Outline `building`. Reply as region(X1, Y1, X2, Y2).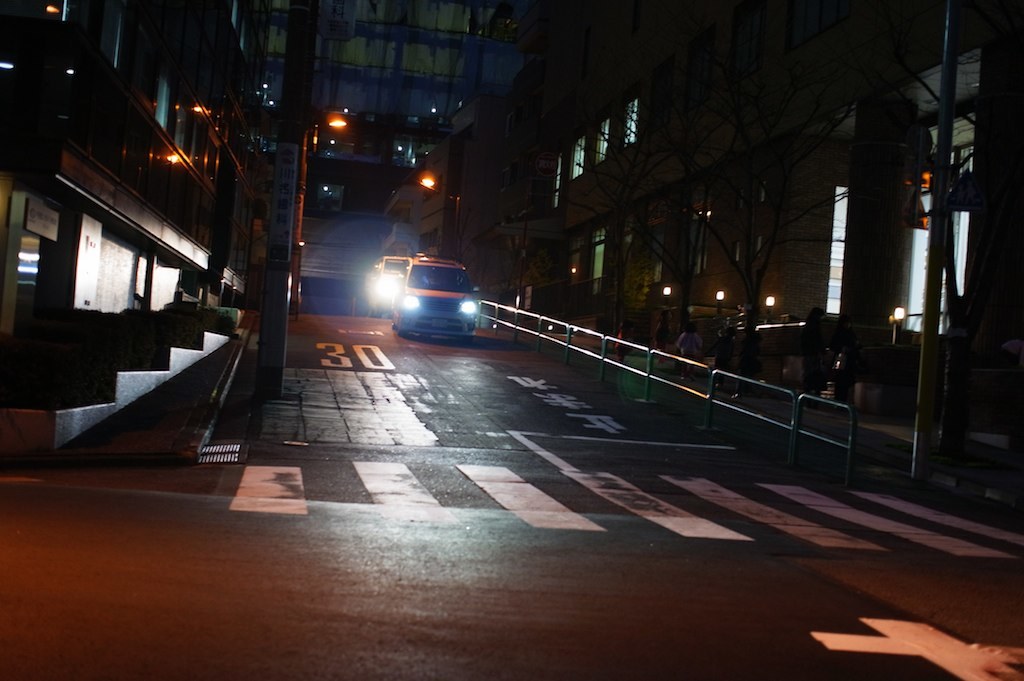
region(472, 0, 1023, 408).
